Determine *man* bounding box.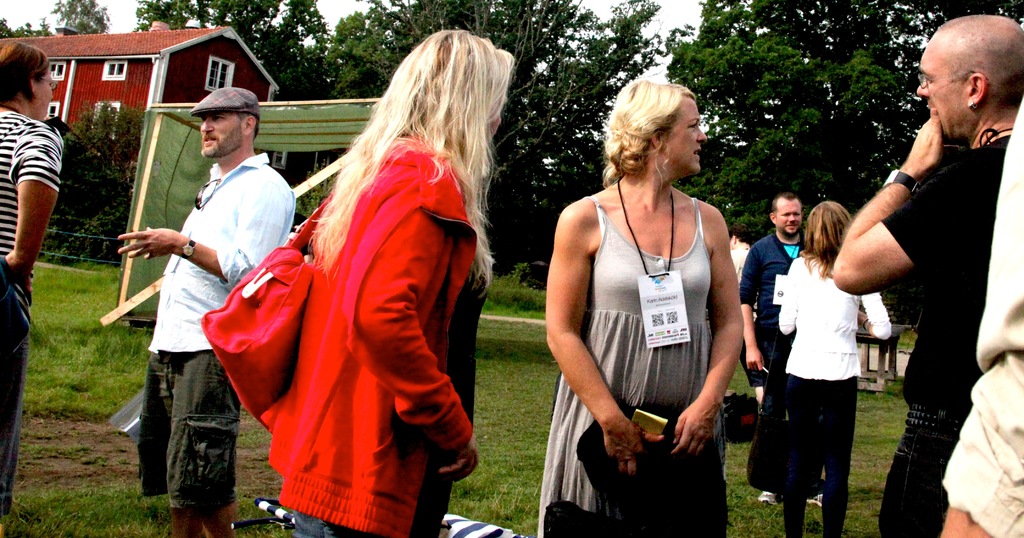
Determined: [left=743, top=188, right=833, bottom=516].
